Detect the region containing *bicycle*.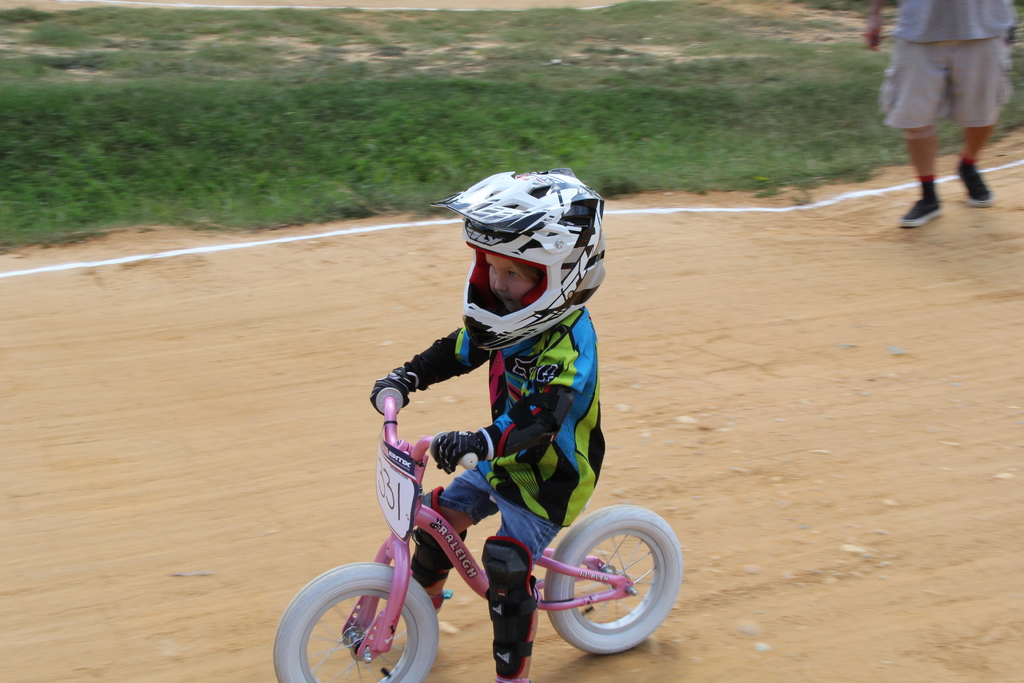
pyautogui.locateOnScreen(276, 395, 692, 679).
